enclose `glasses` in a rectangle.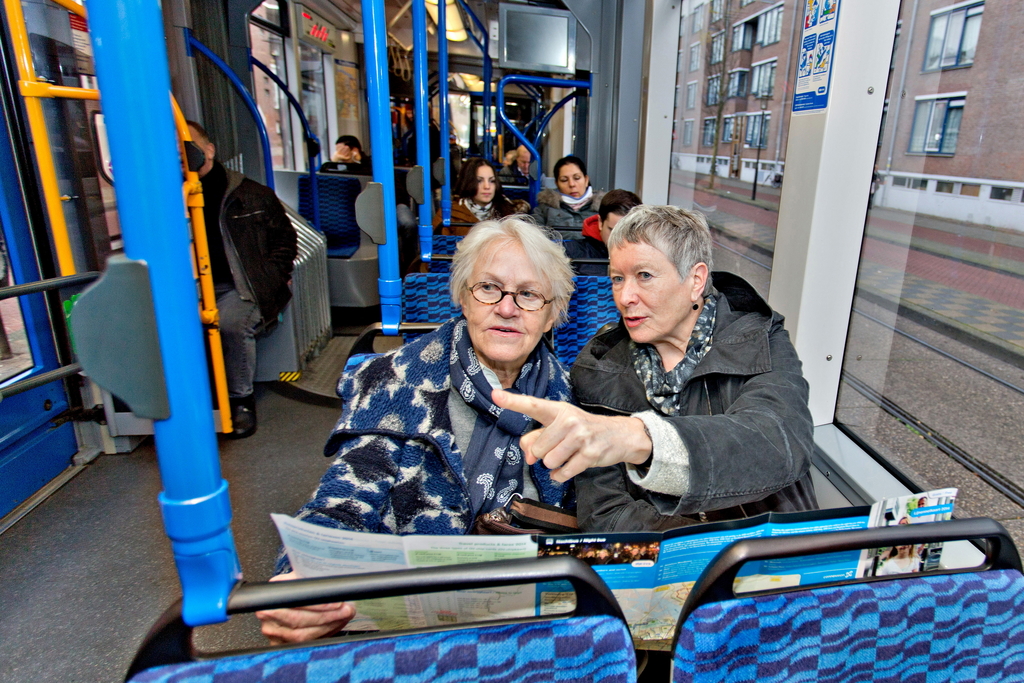
[462,282,564,312].
